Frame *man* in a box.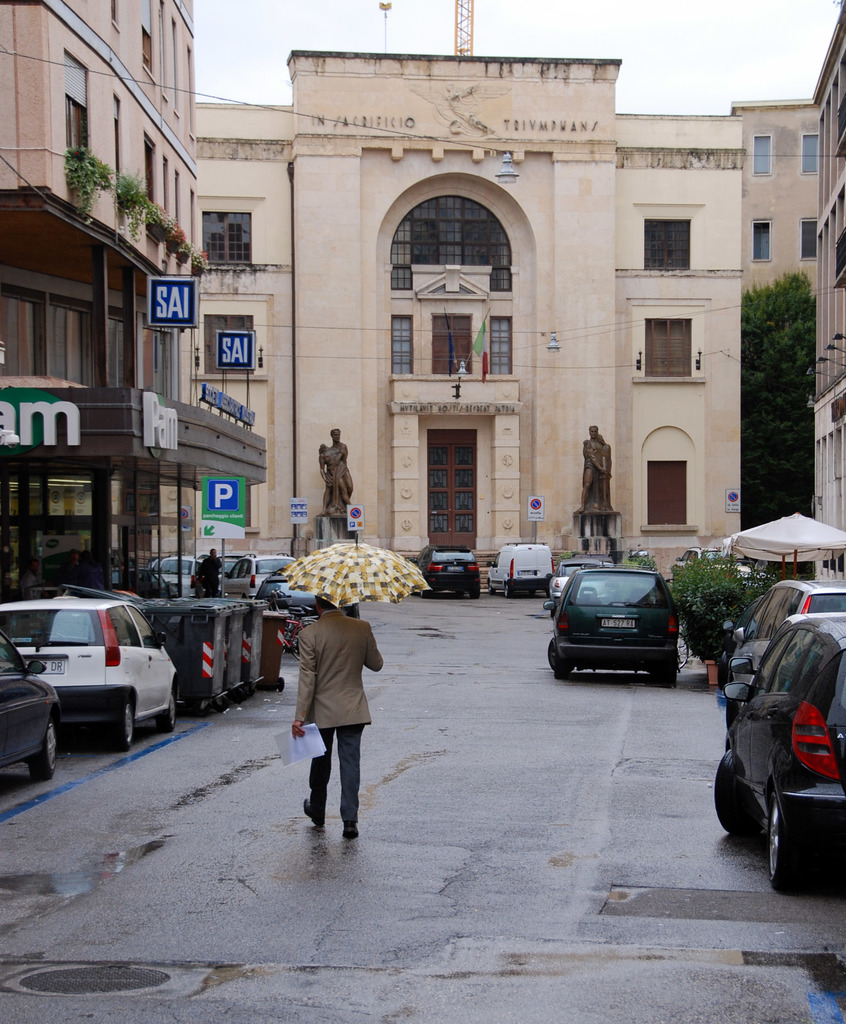
<bbox>279, 573, 394, 858</bbox>.
